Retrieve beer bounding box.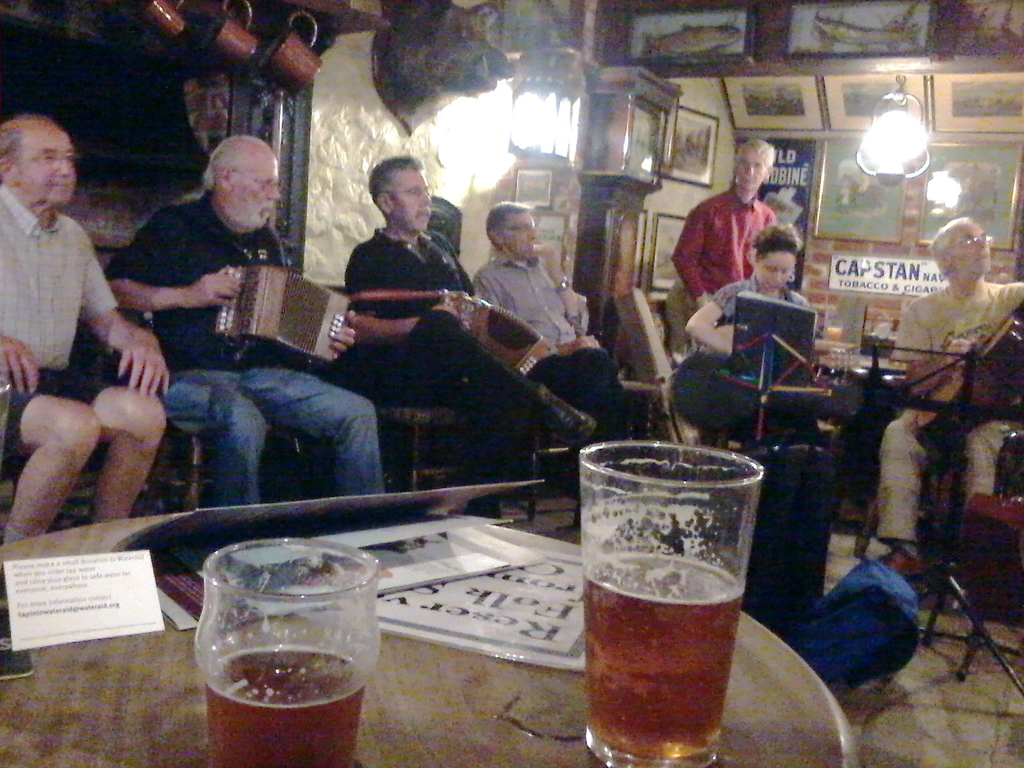
Bounding box: [586, 556, 742, 764].
